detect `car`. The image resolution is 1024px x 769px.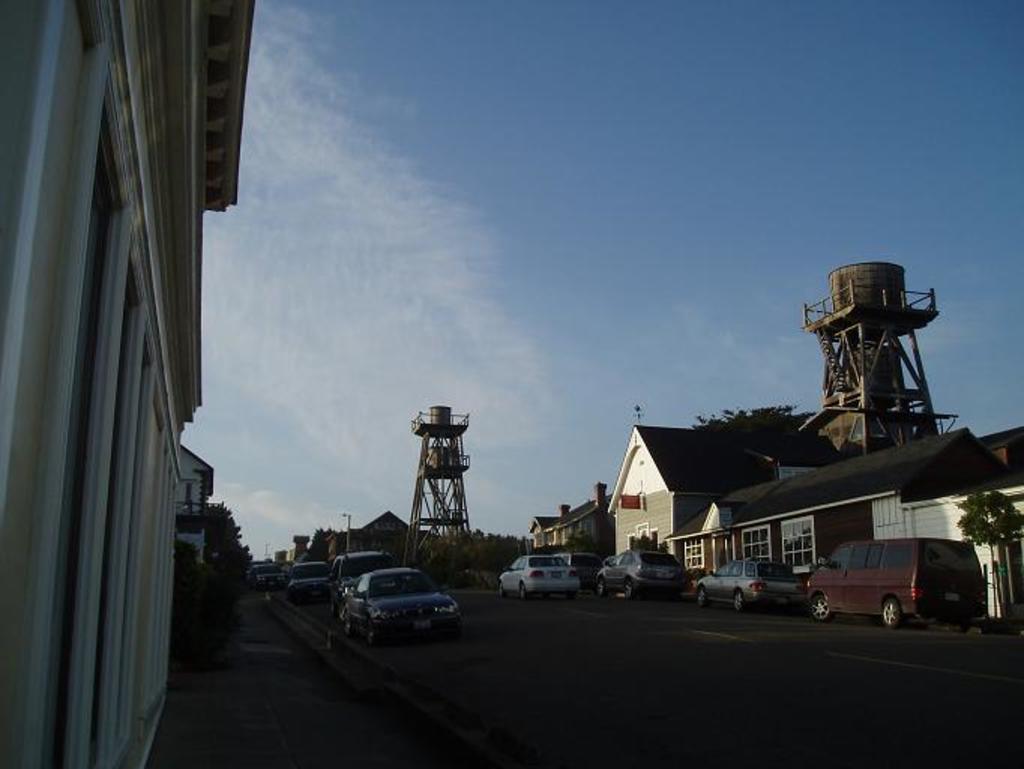
BBox(339, 560, 467, 646).
